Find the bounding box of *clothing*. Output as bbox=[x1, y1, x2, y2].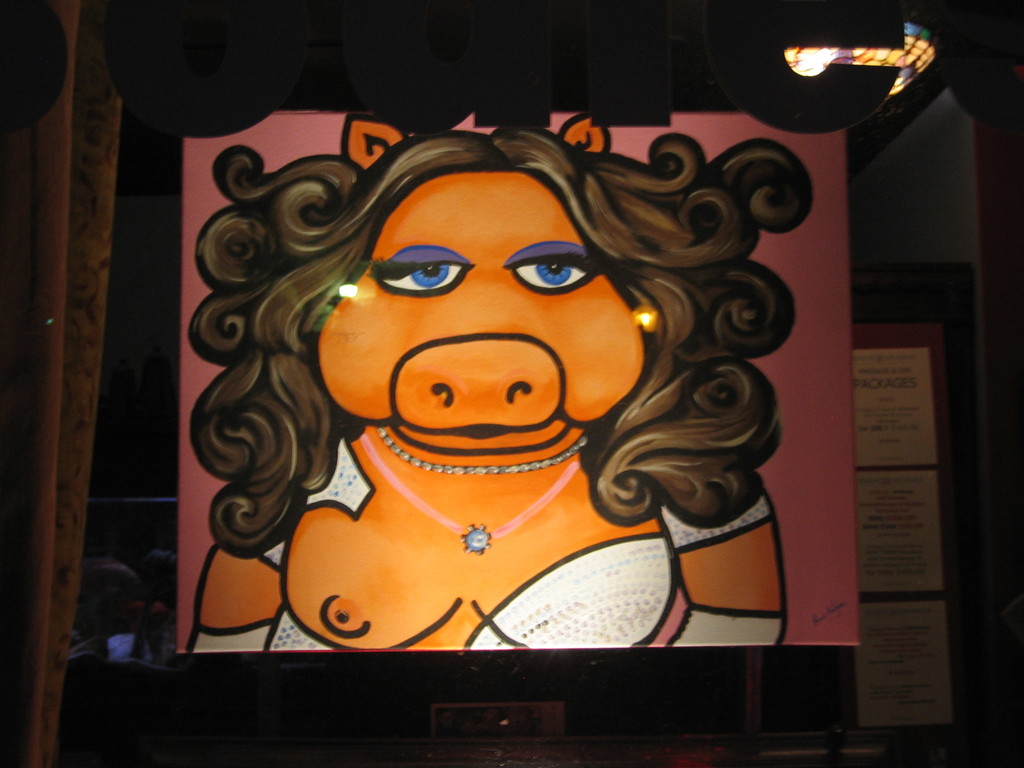
bbox=[262, 438, 772, 653].
